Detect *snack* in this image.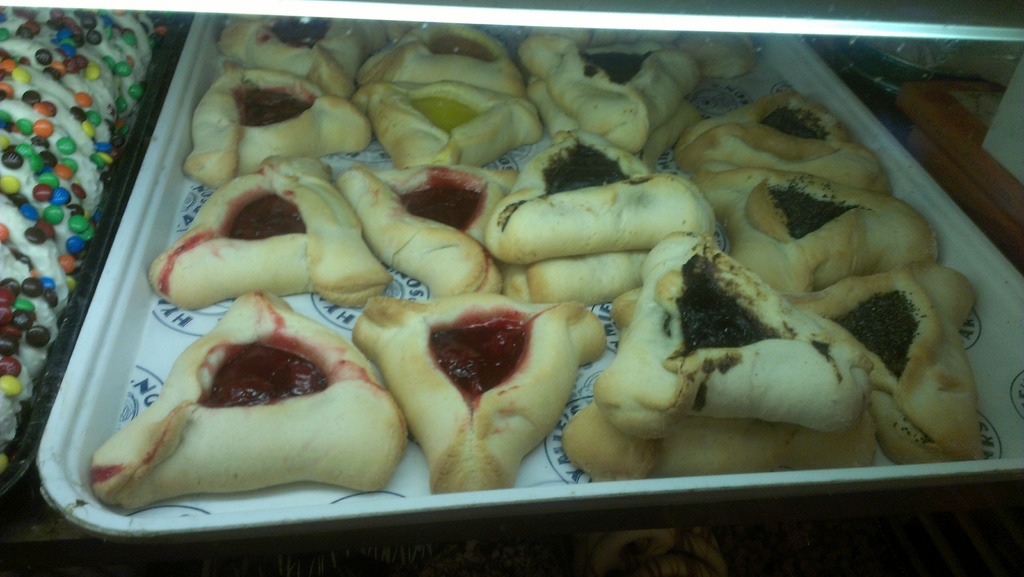
Detection: 343:297:620:491.
